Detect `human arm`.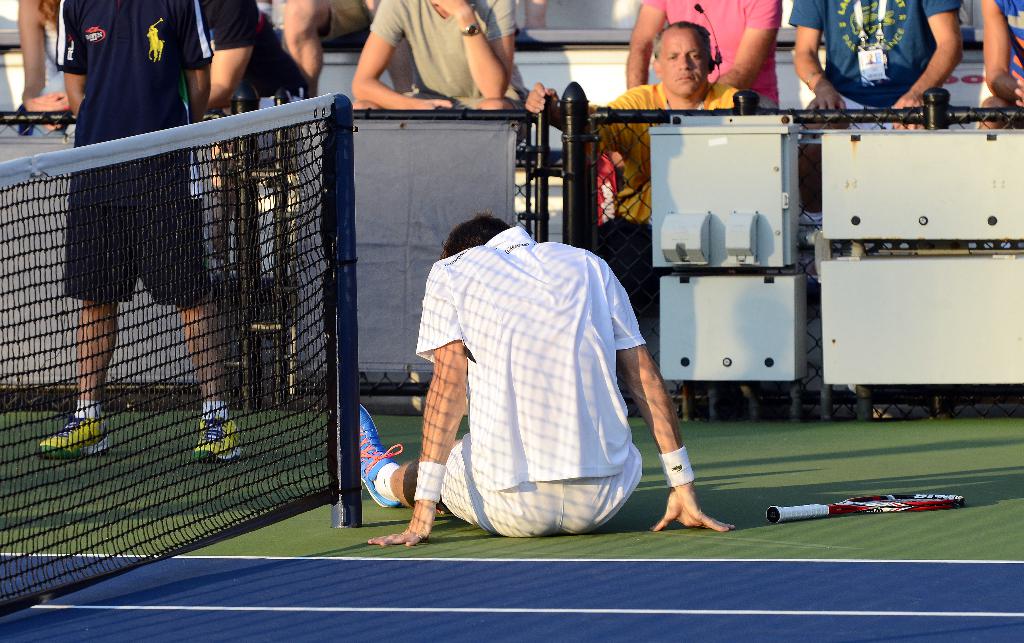
Detected at box(350, 0, 452, 113).
